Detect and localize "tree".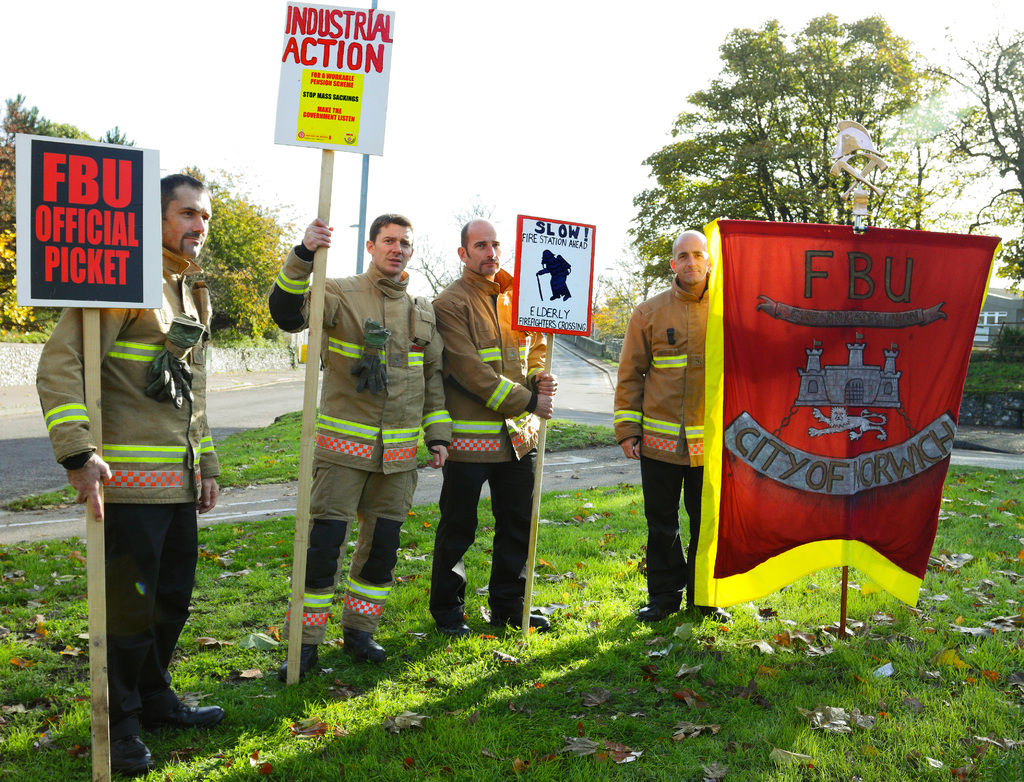
Localized at <region>582, 208, 676, 351</region>.
